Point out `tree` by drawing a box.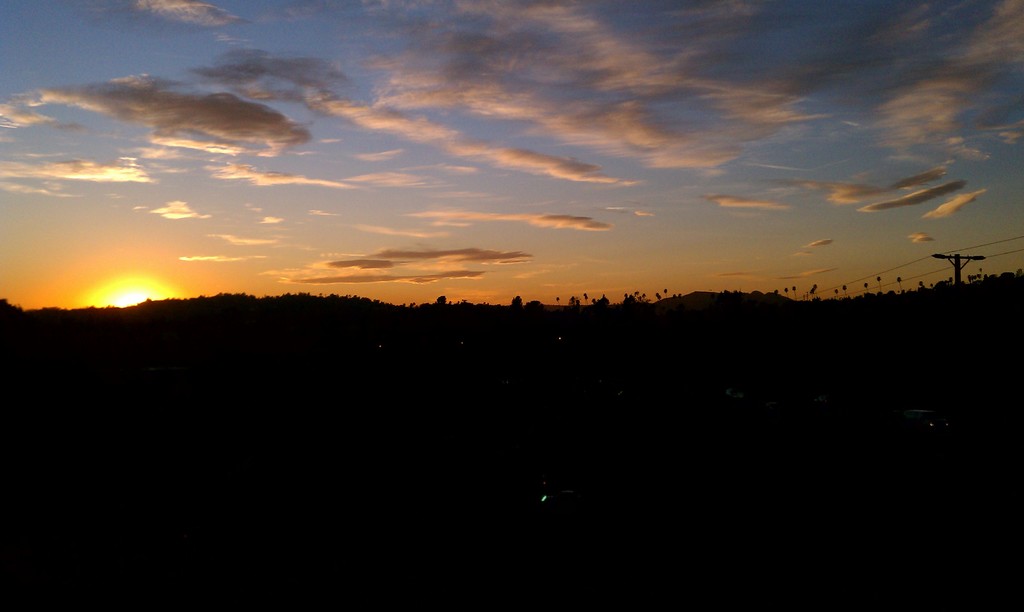
box(723, 289, 732, 296).
